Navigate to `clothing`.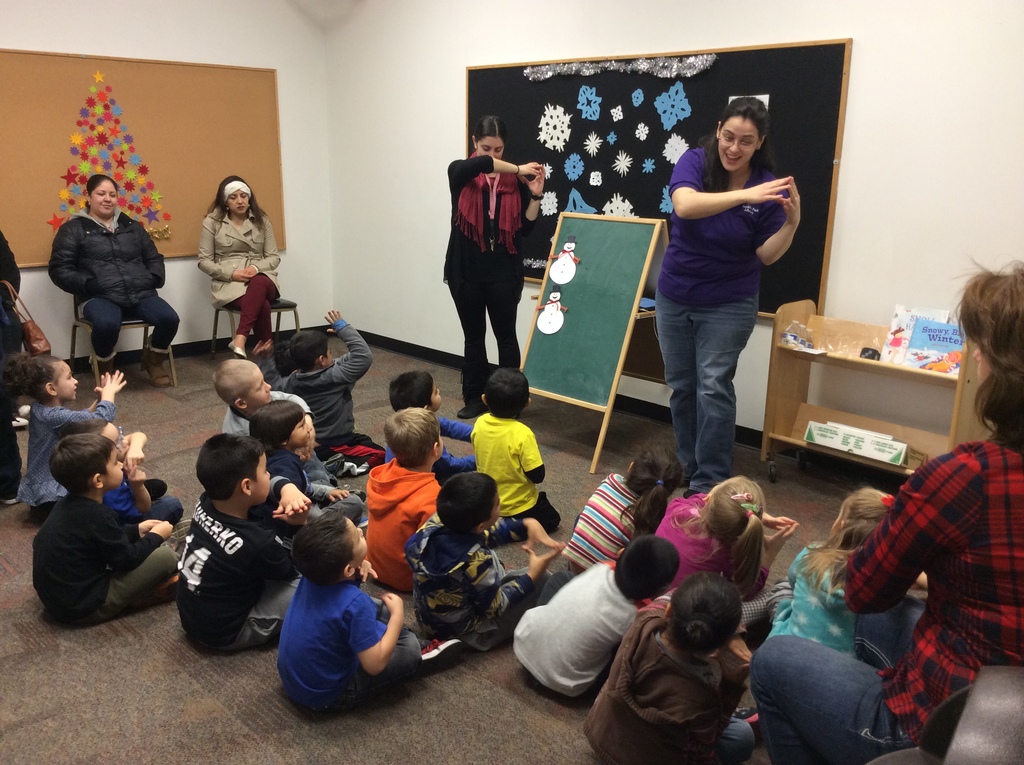
Navigation target: [550,472,644,598].
